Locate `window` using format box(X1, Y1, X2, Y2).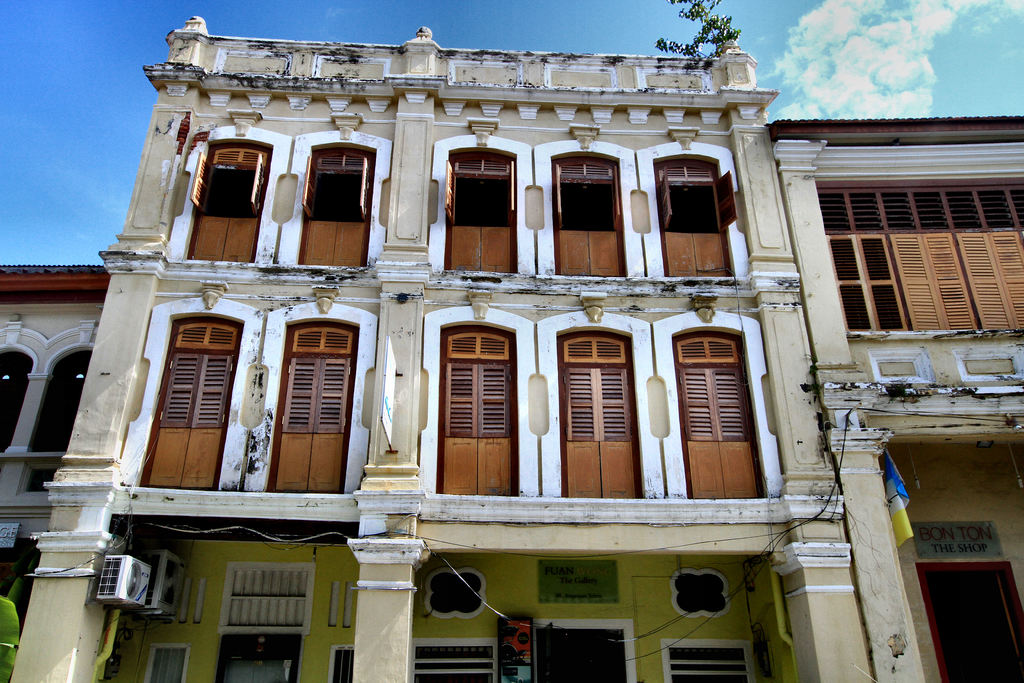
box(655, 154, 744, 269).
